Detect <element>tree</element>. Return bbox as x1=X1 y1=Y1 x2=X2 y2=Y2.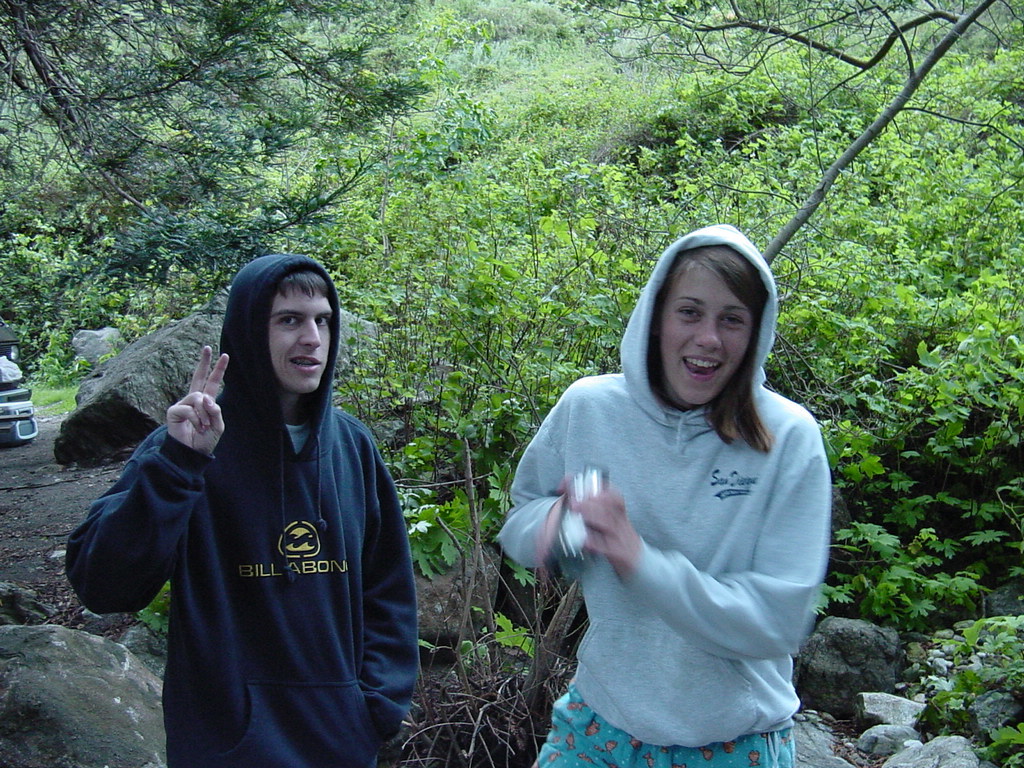
x1=0 y1=0 x2=388 y2=263.
